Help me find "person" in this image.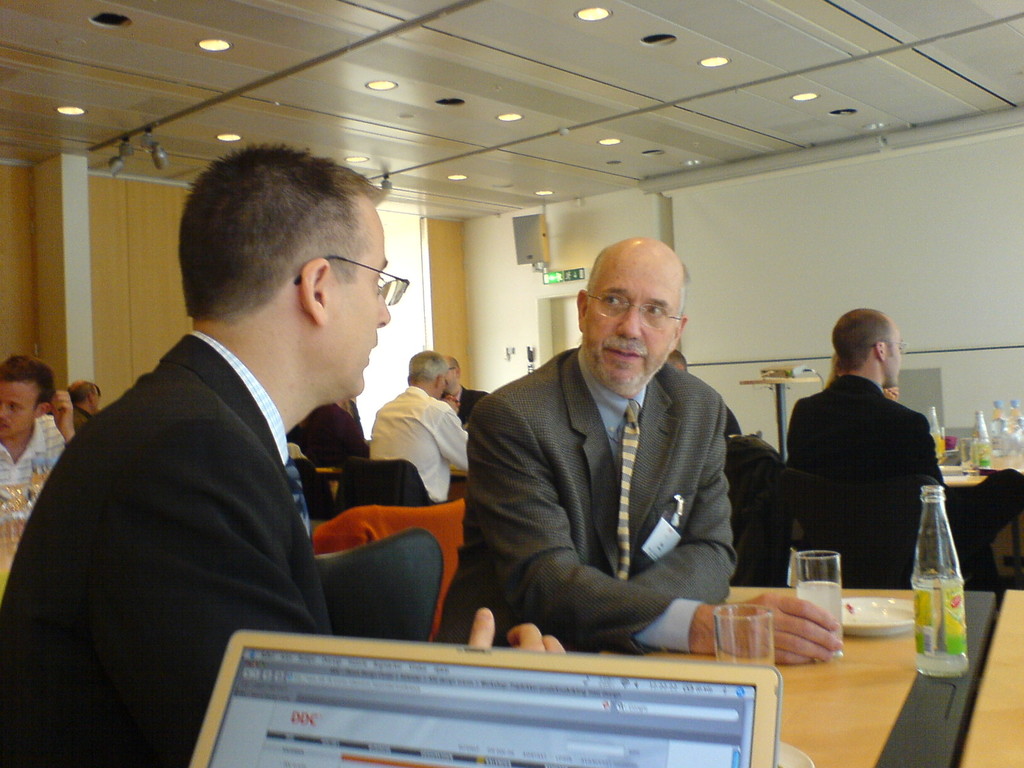
Found it: bbox(0, 141, 567, 767).
